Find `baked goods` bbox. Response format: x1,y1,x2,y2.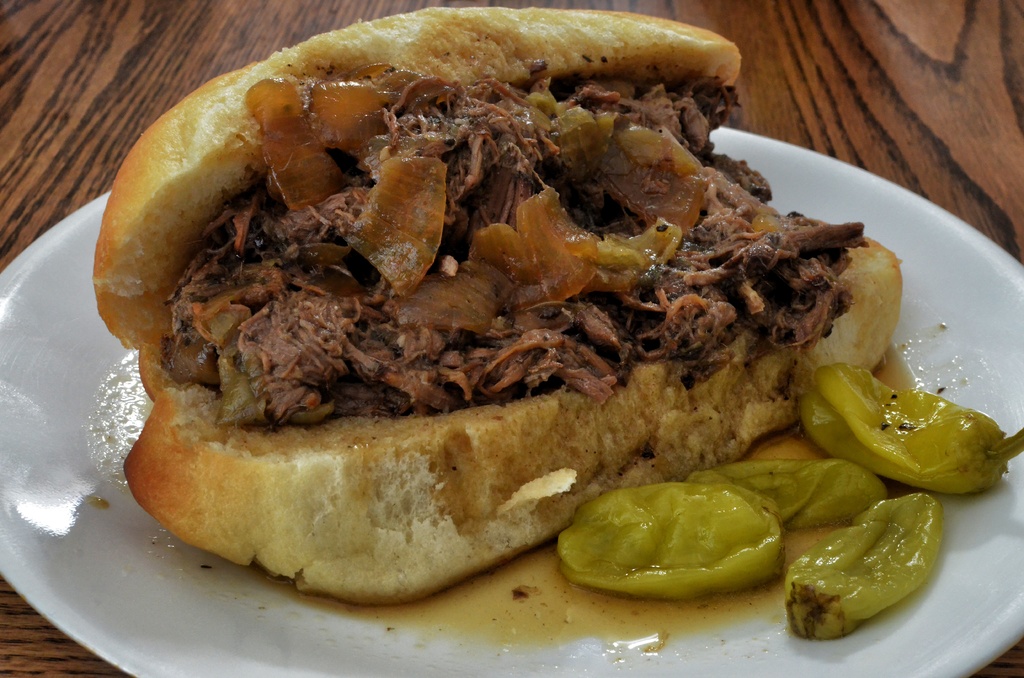
89,4,902,606.
